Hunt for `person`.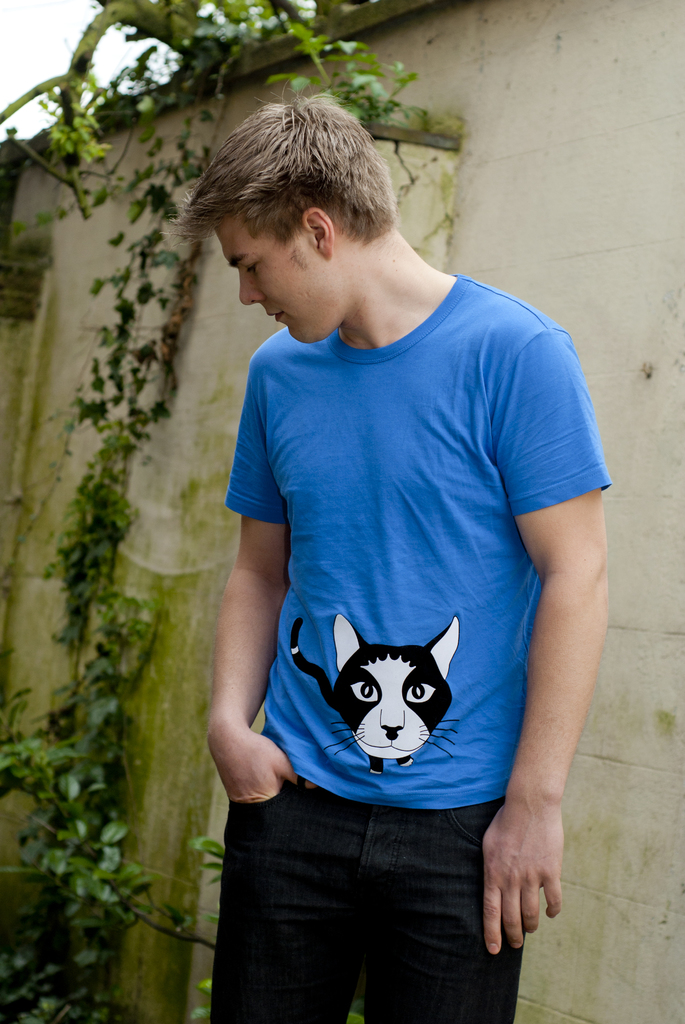
Hunted down at 174 64 597 1021.
